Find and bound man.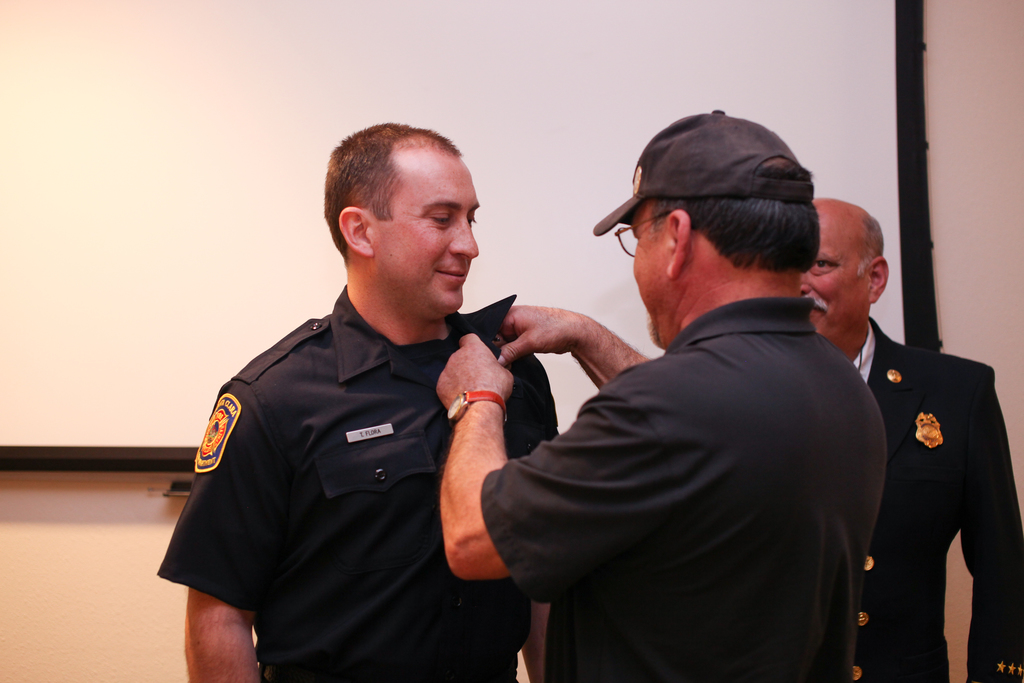
Bound: l=430, t=101, r=896, b=682.
